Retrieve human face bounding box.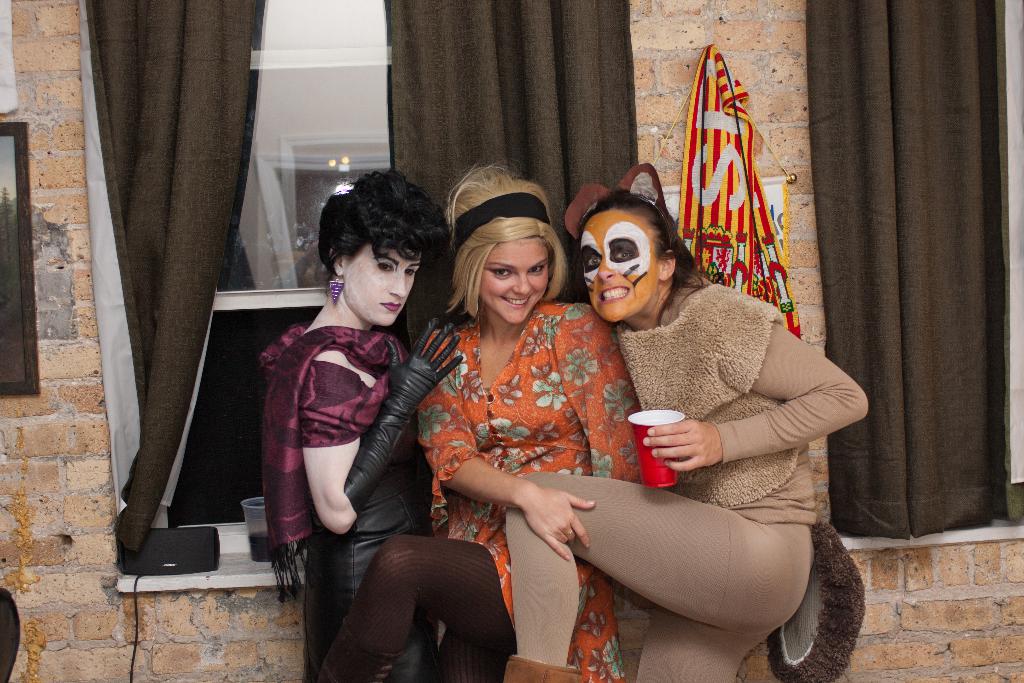
Bounding box: l=579, t=203, r=662, b=321.
